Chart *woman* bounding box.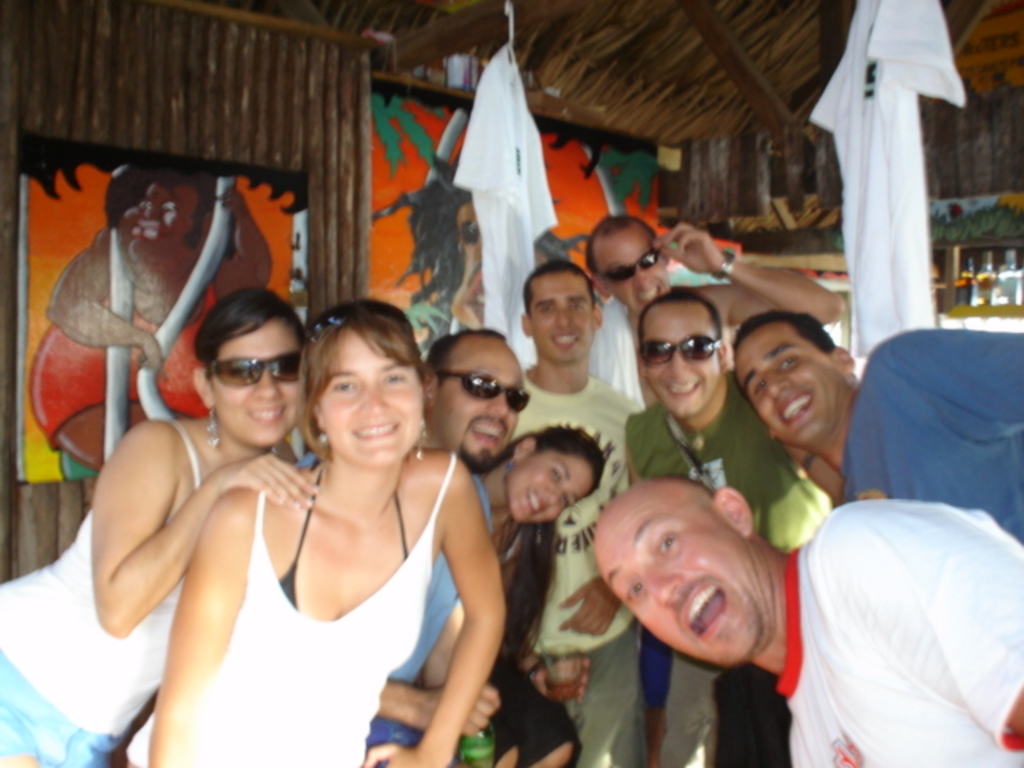
Charted: 0:286:320:766.
